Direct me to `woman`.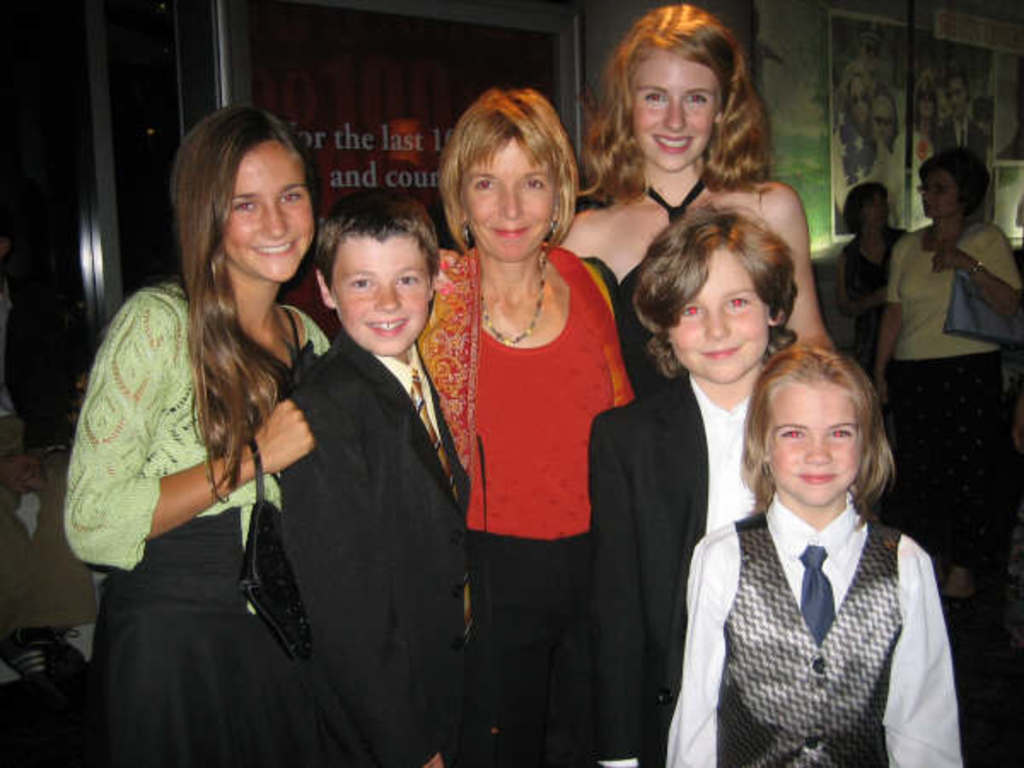
Direction: [x1=558, y1=3, x2=838, y2=355].
